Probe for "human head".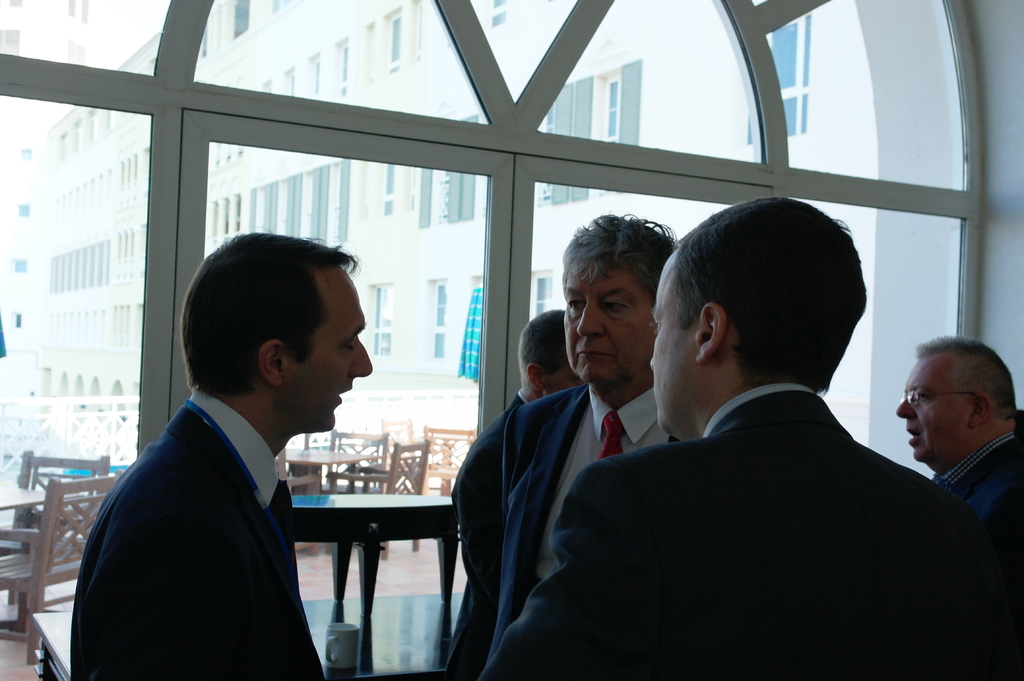
Probe result: 623, 191, 877, 415.
